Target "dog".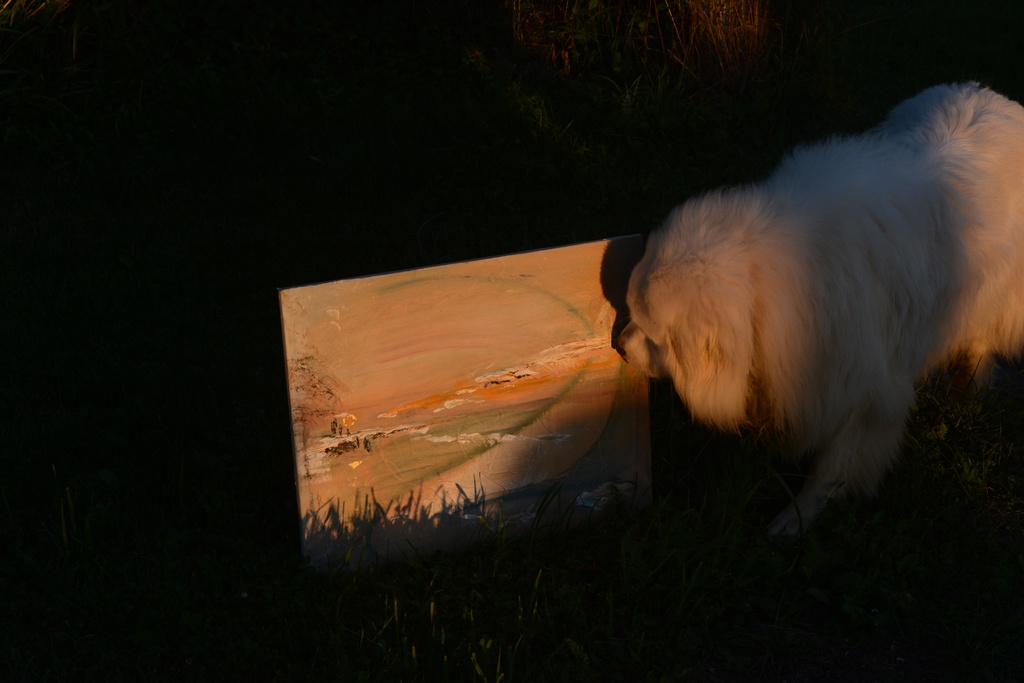
Target region: BBox(619, 83, 1023, 542).
